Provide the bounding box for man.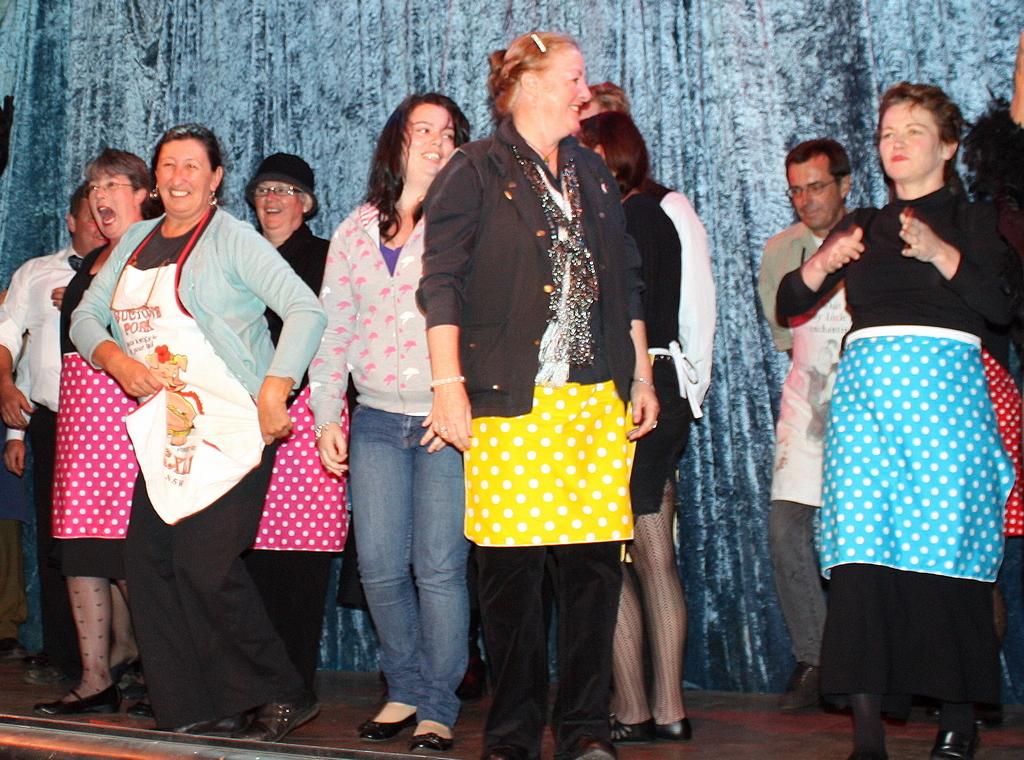
773/139/867/714.
